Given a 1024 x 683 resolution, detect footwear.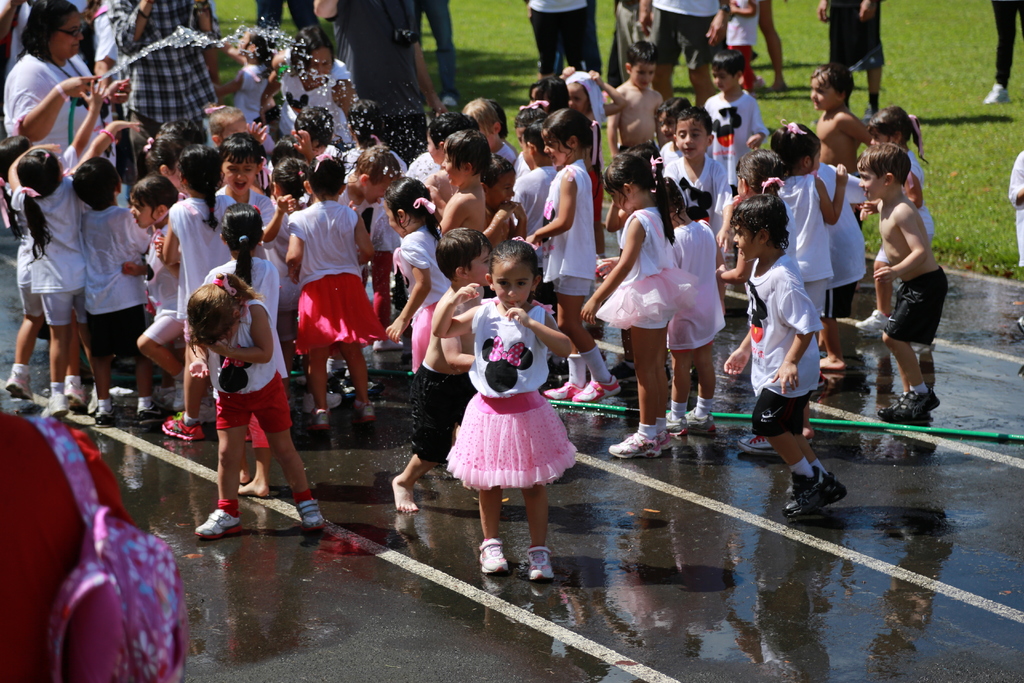
<bbox>607, 433, 660, 458</bbox>.
